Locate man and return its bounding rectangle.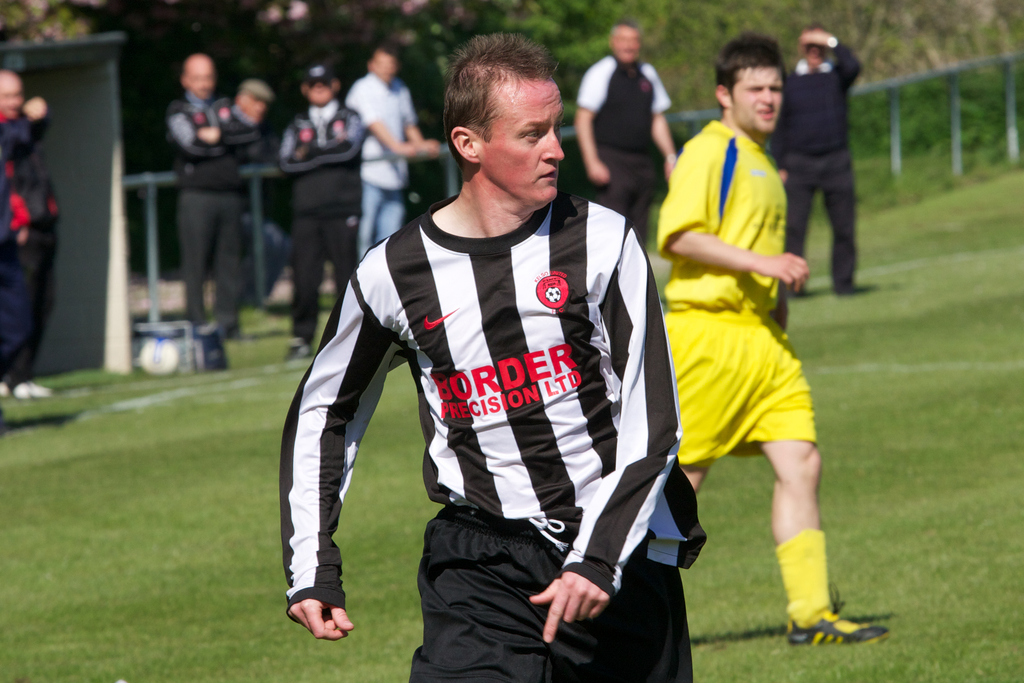
<box>276,63,364,361</box>.
